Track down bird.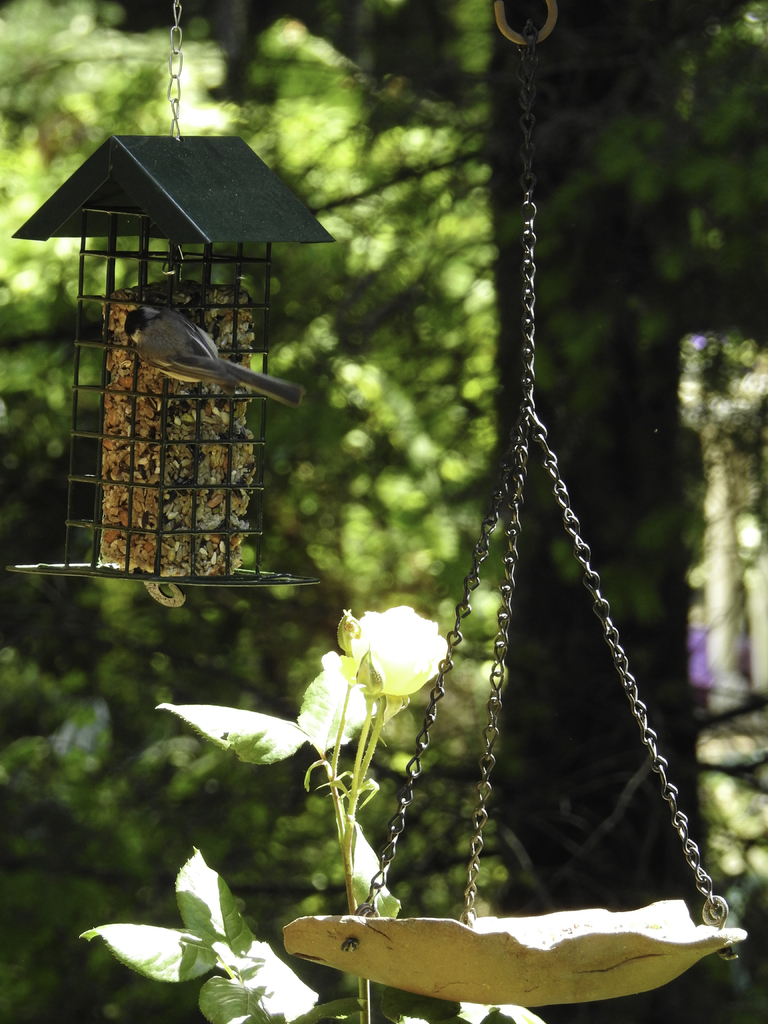
Tracked to crop(114, 298, 301, 412).
